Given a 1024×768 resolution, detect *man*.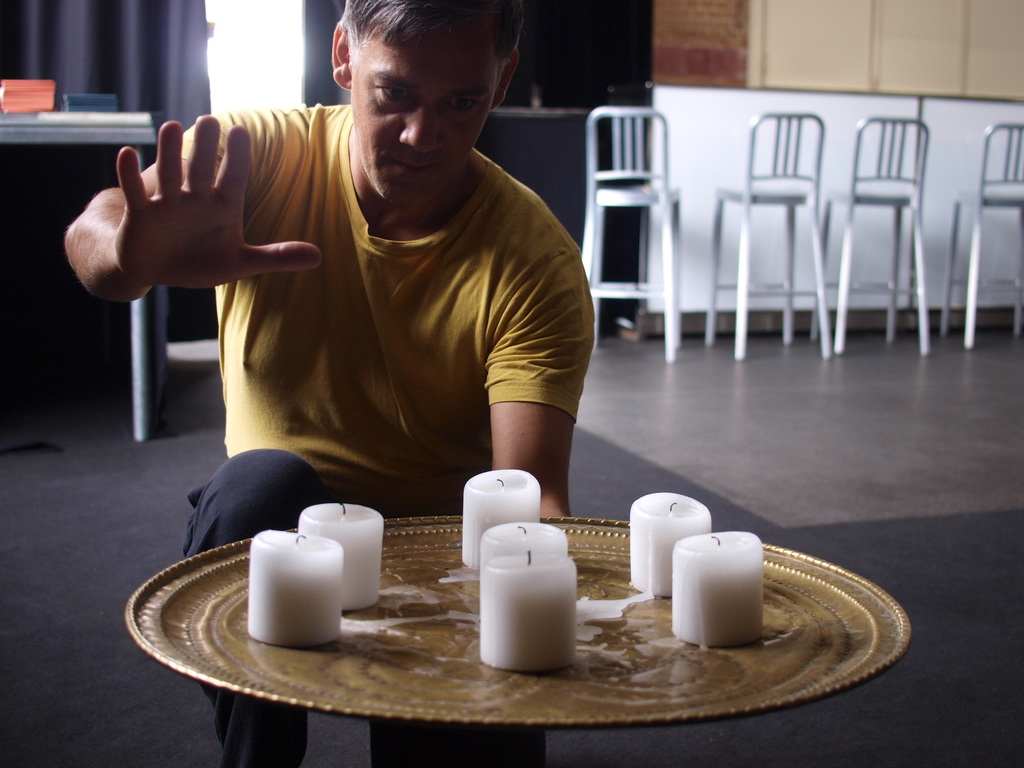
crop(62, 0, 602, 767).
